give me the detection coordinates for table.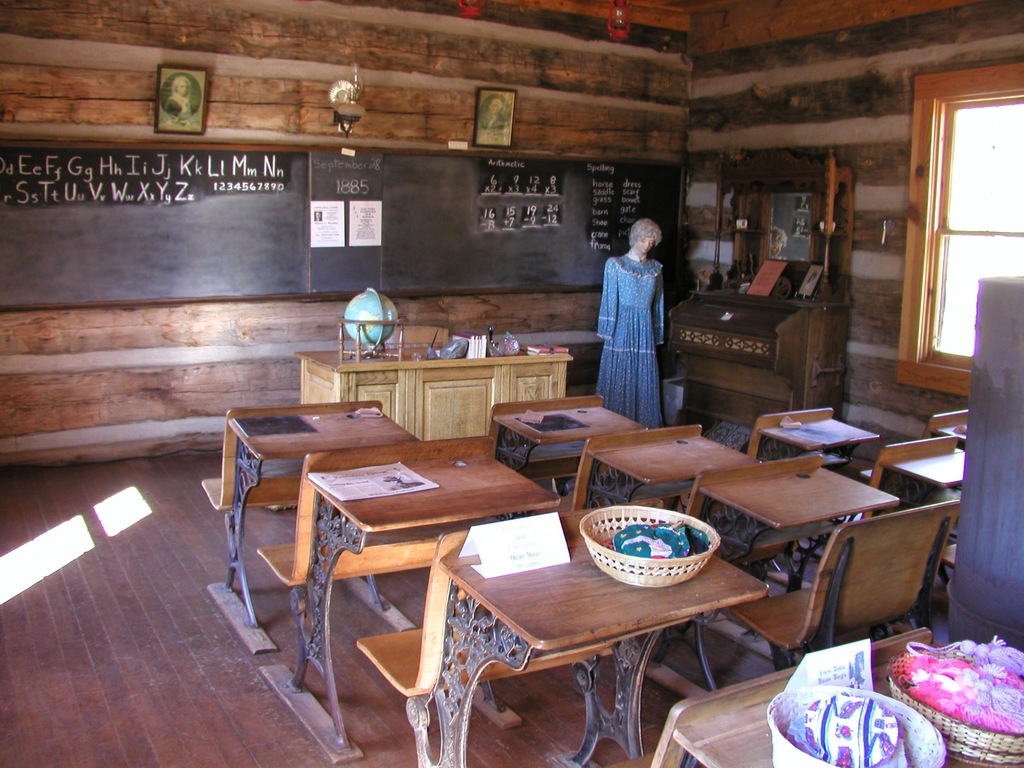
(932,416,973,447).
